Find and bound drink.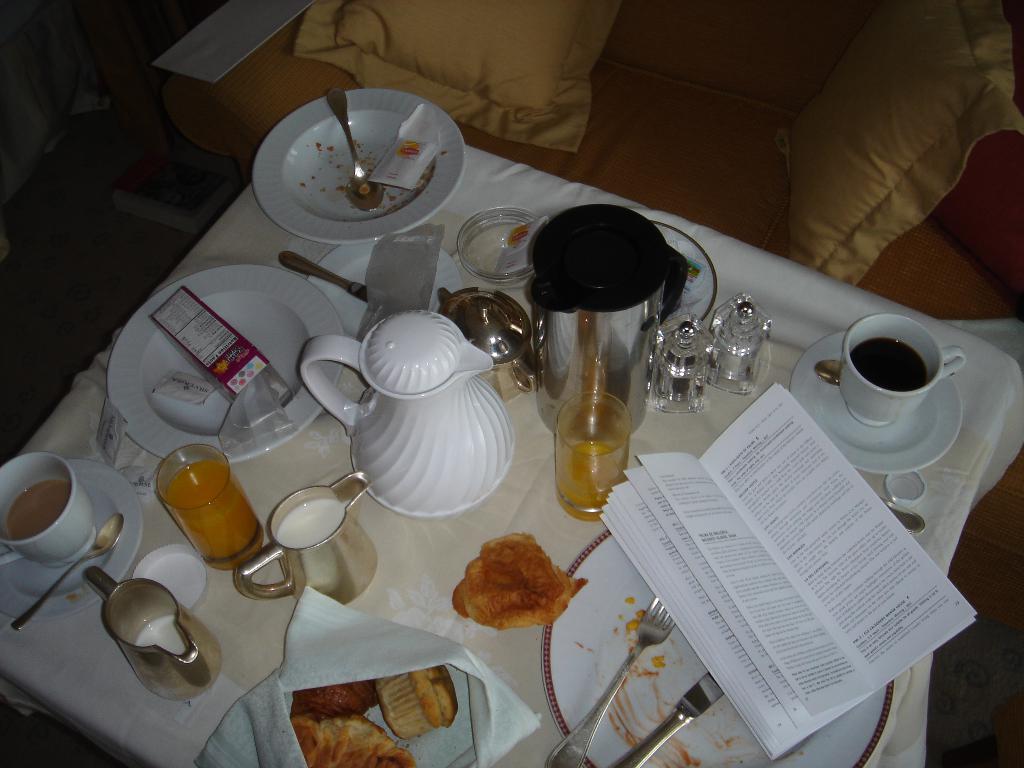
Bound: x1=467, y1=225, x2=536, y2=282.
